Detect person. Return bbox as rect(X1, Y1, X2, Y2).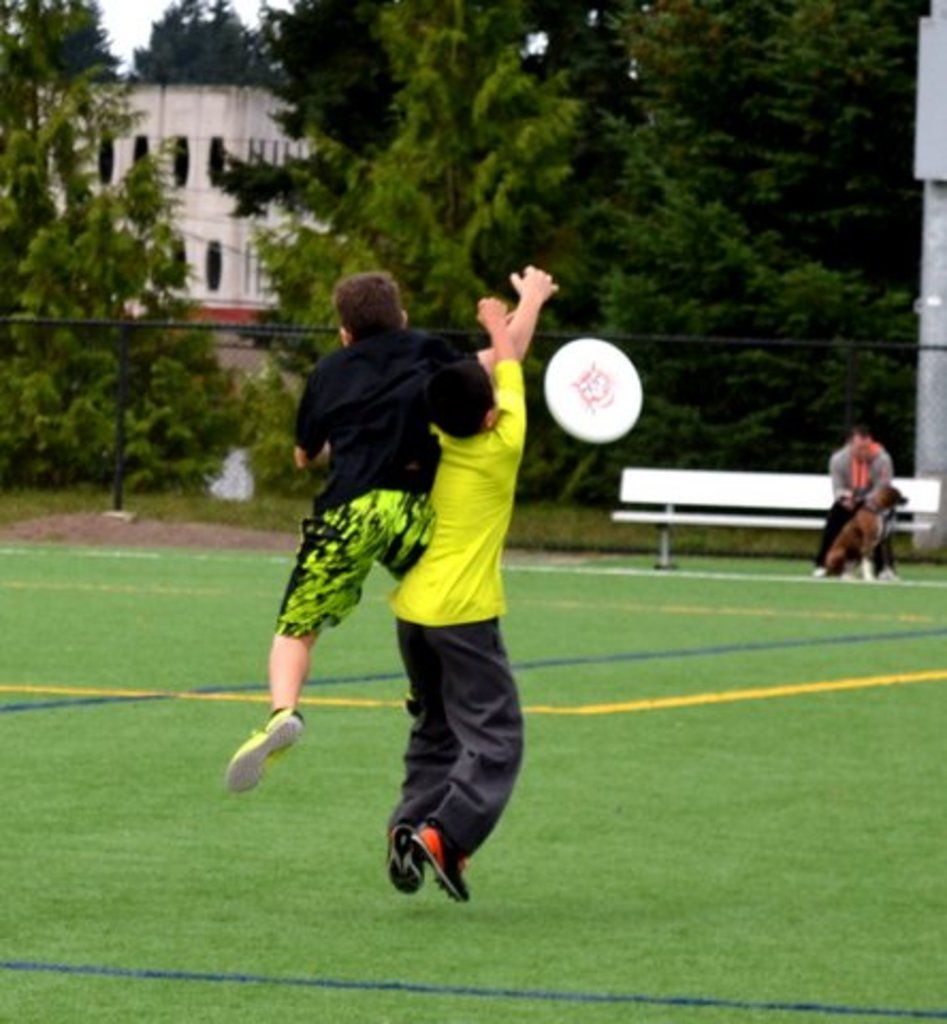
rect(386, 260, 565, 902).
